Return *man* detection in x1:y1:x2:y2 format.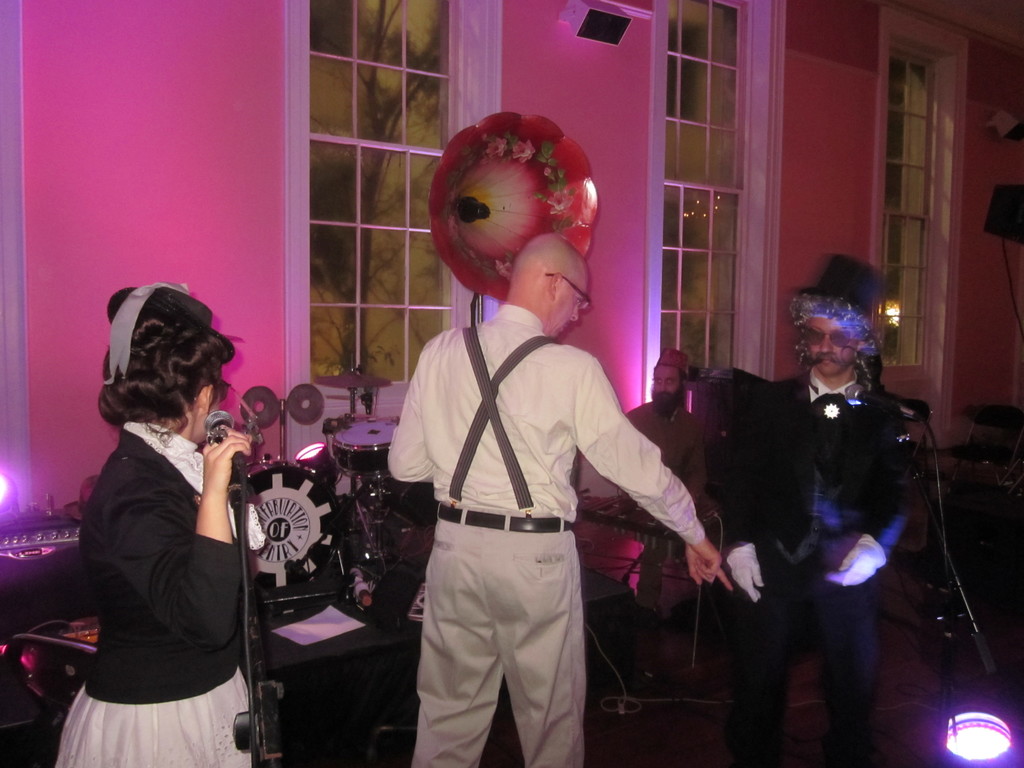
625:348:708:479.
